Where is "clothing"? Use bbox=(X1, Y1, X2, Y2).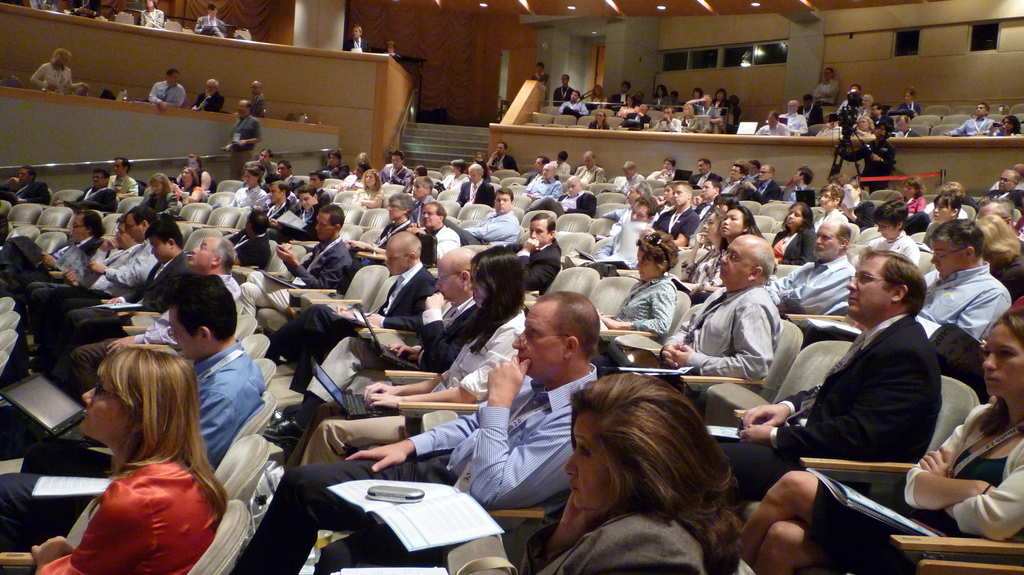
bbox=(0, 338, 264, 556).
